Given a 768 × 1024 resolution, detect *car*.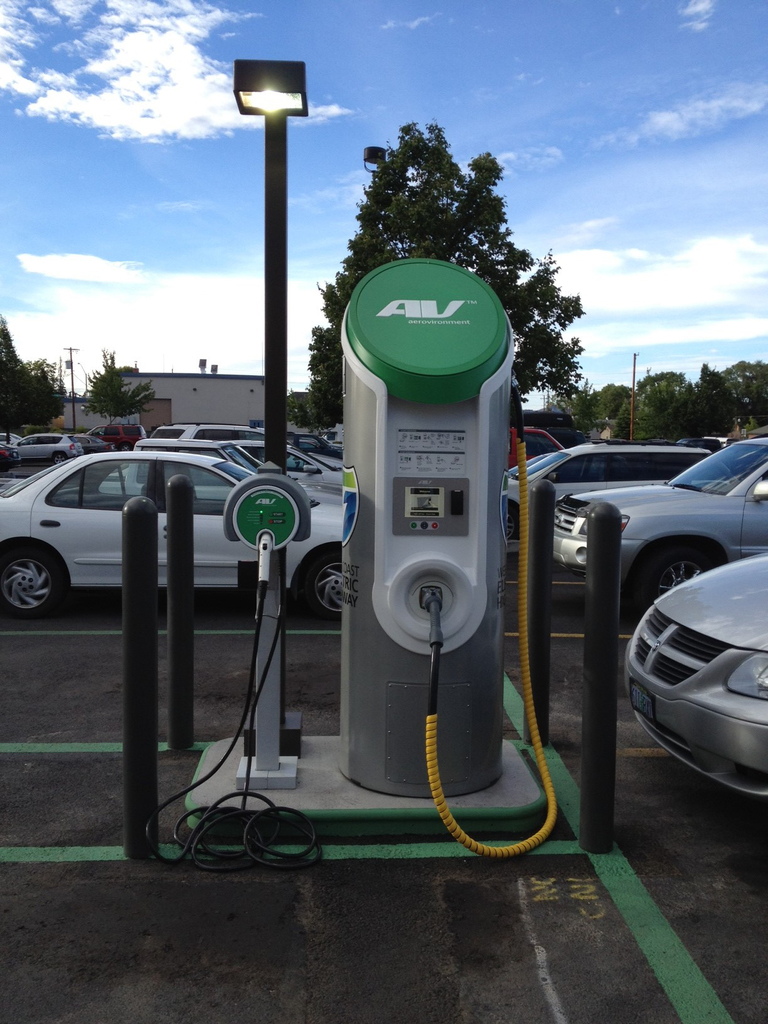
locate(0, 442, 344, 624).
